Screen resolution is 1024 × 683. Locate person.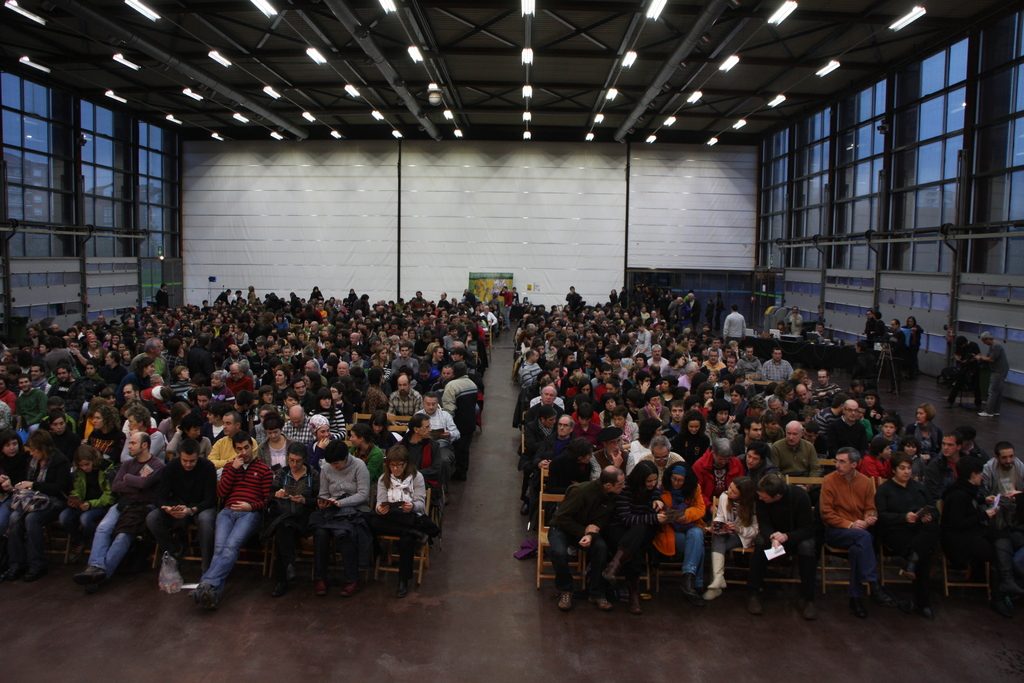
[left=518, top=385, right=563, bottom=452].
